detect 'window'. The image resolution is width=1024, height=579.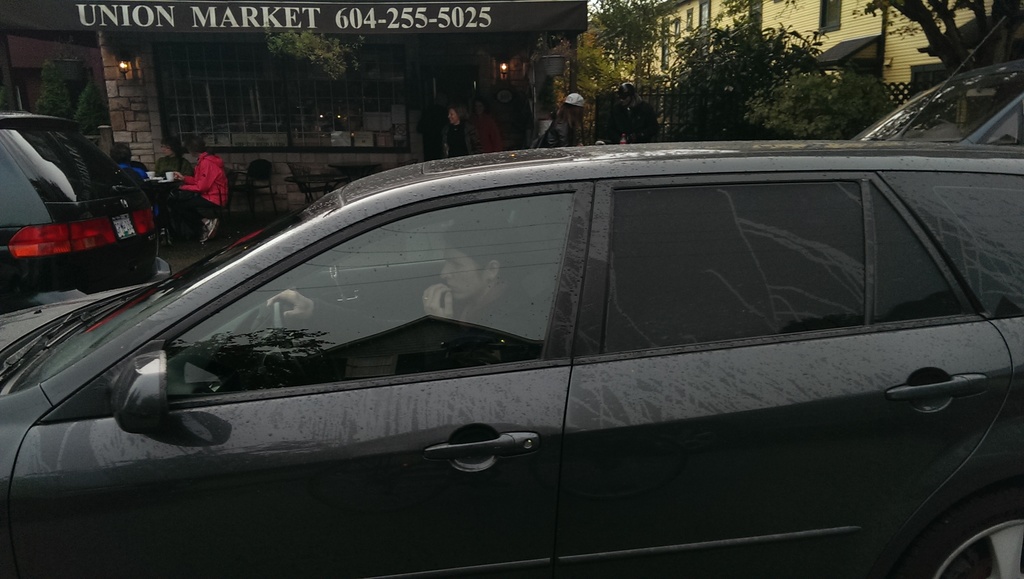
(left=684, top=8, right=698, bottom=31).
